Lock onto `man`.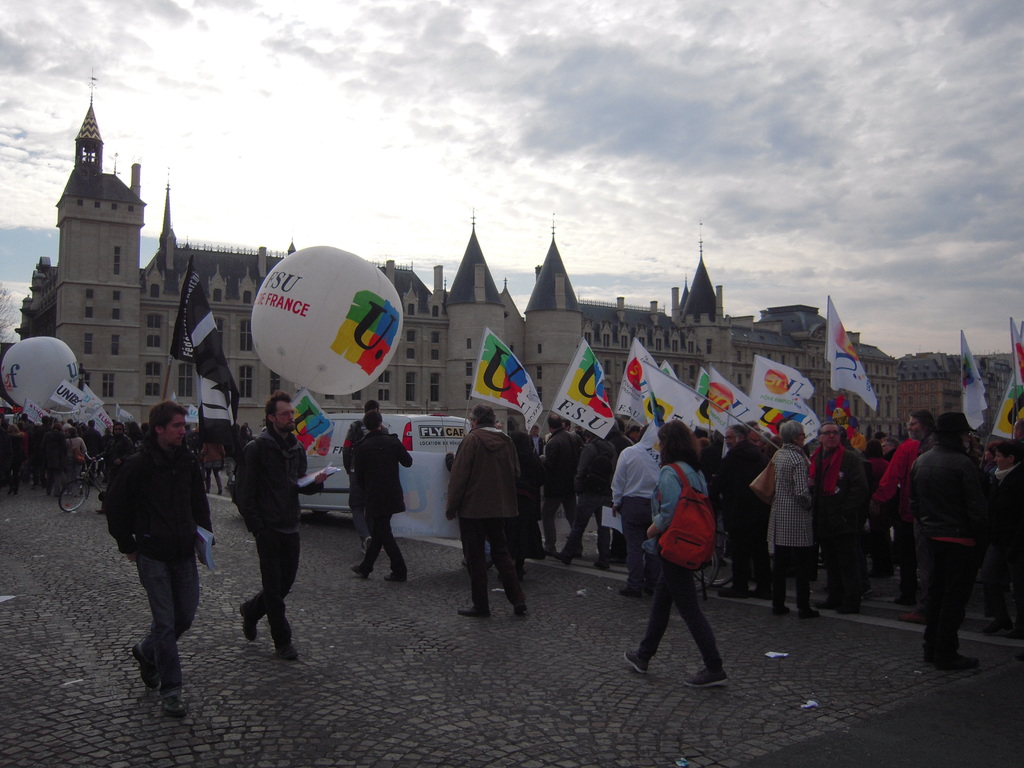
Locked: [348,399,389,545].
